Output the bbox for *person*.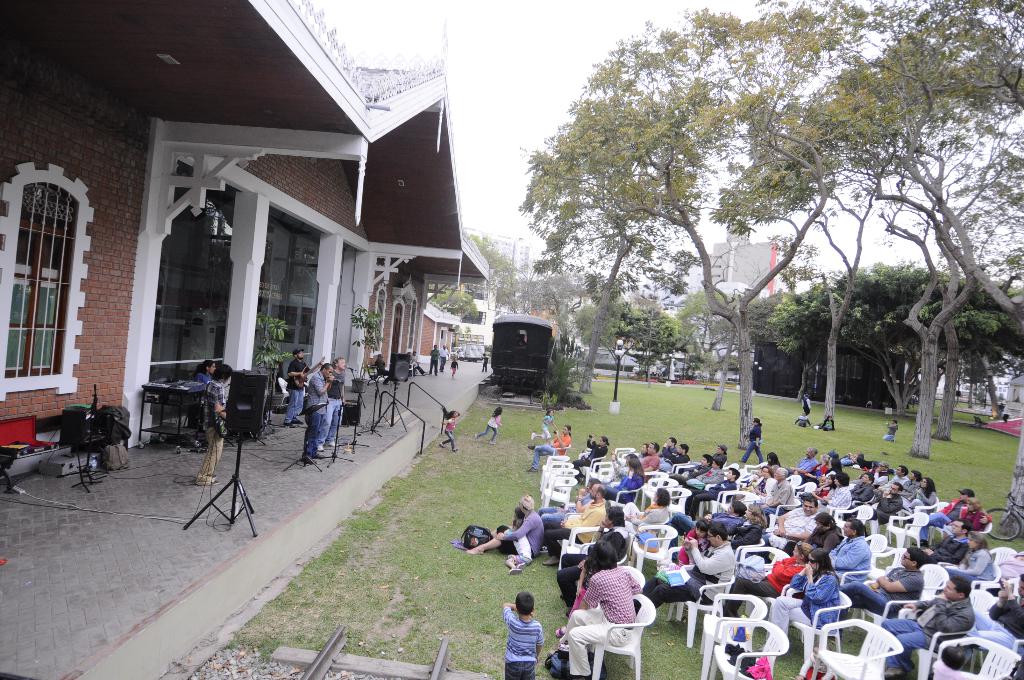
bbox(632, 434, 666, 473).
